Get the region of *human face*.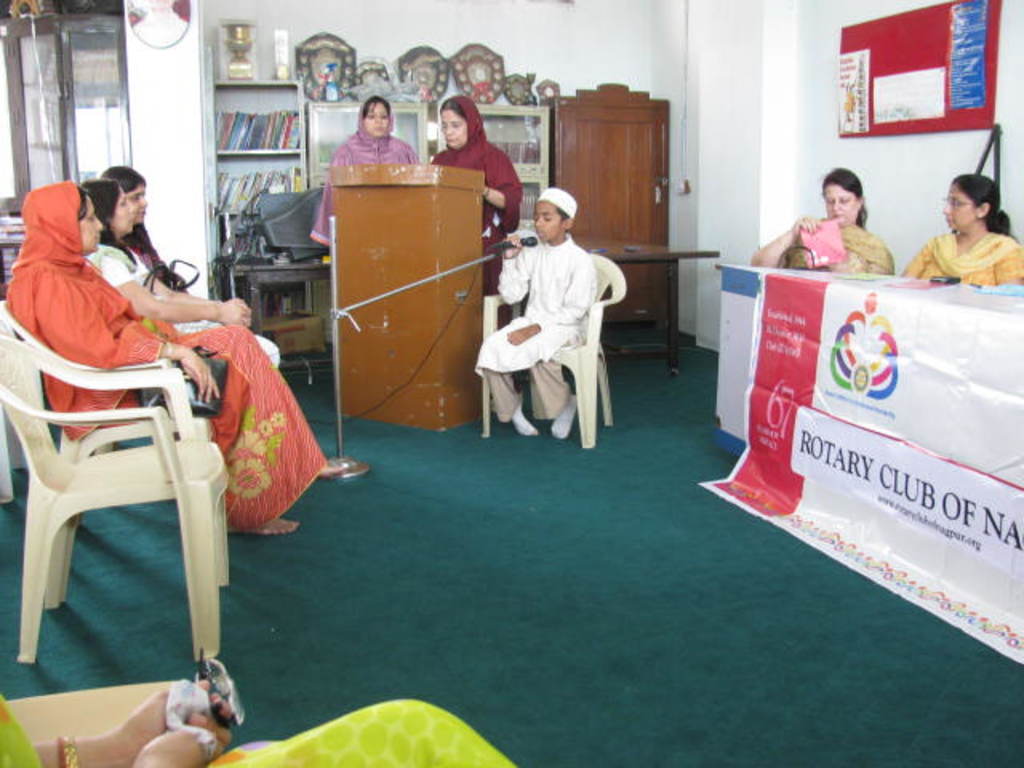
bbox=[123, 171, 146, 224].
